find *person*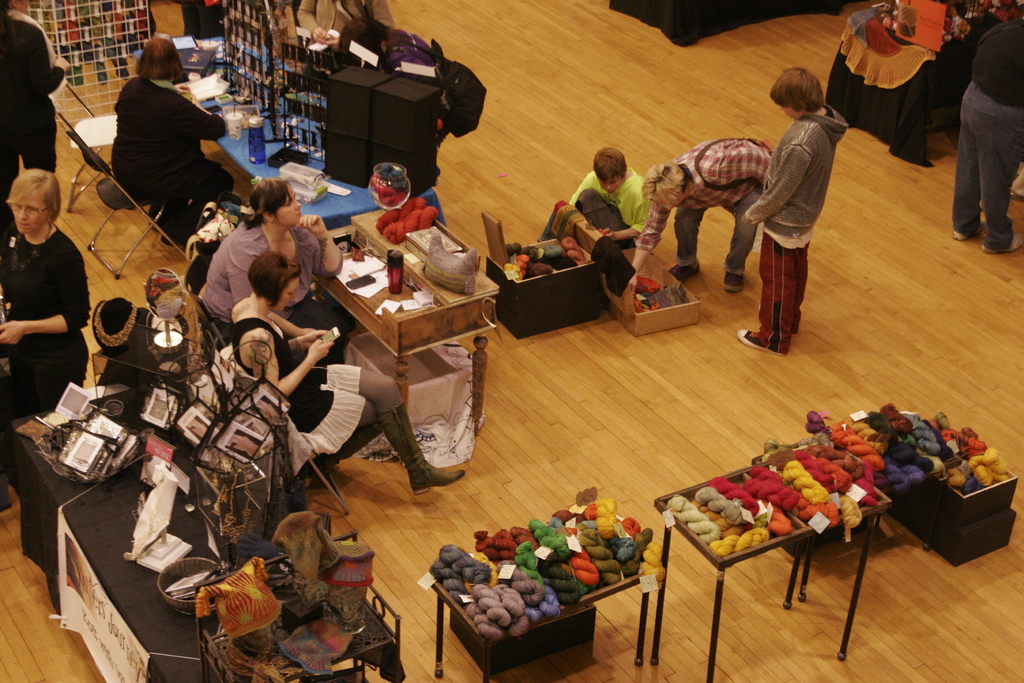
crop(0, 0, 68, 235)
